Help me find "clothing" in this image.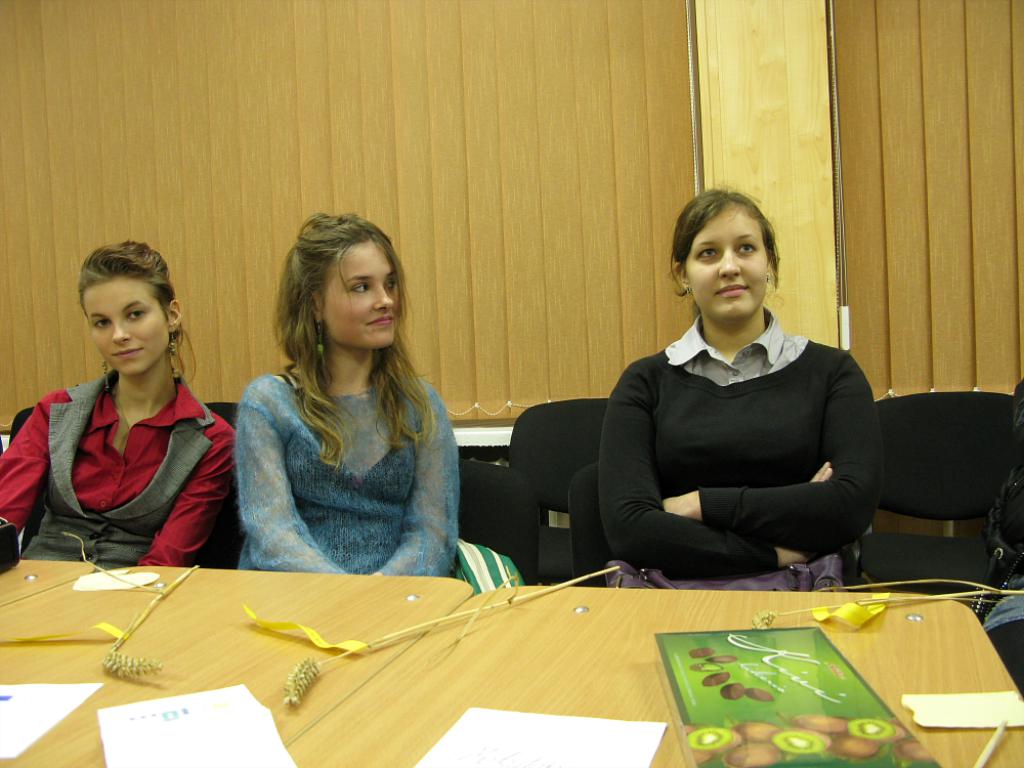
Found it: bbox=[32, 341, 222, 579].
